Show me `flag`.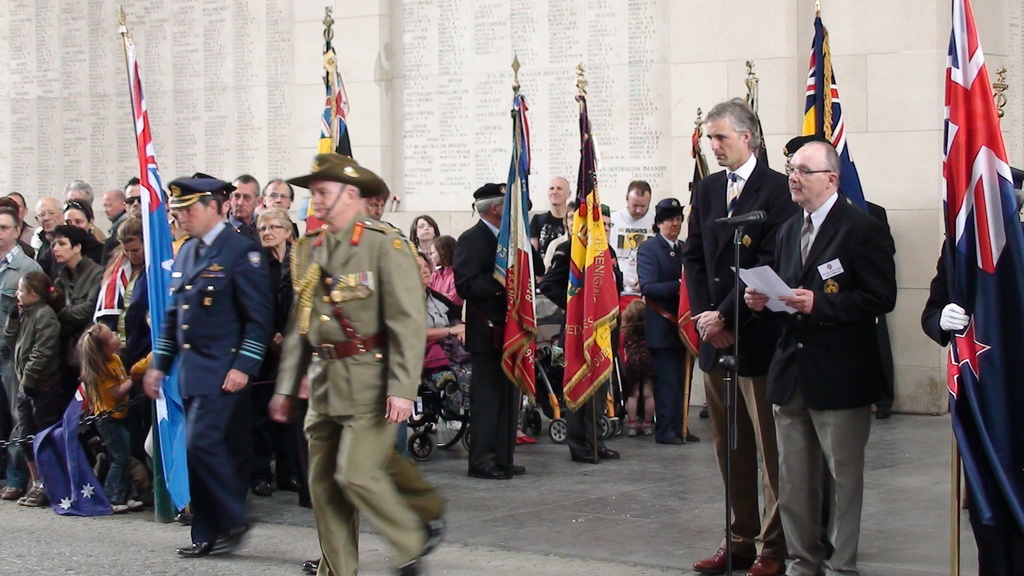
`flag` is here: bbox(751, 81, 776, 168).
